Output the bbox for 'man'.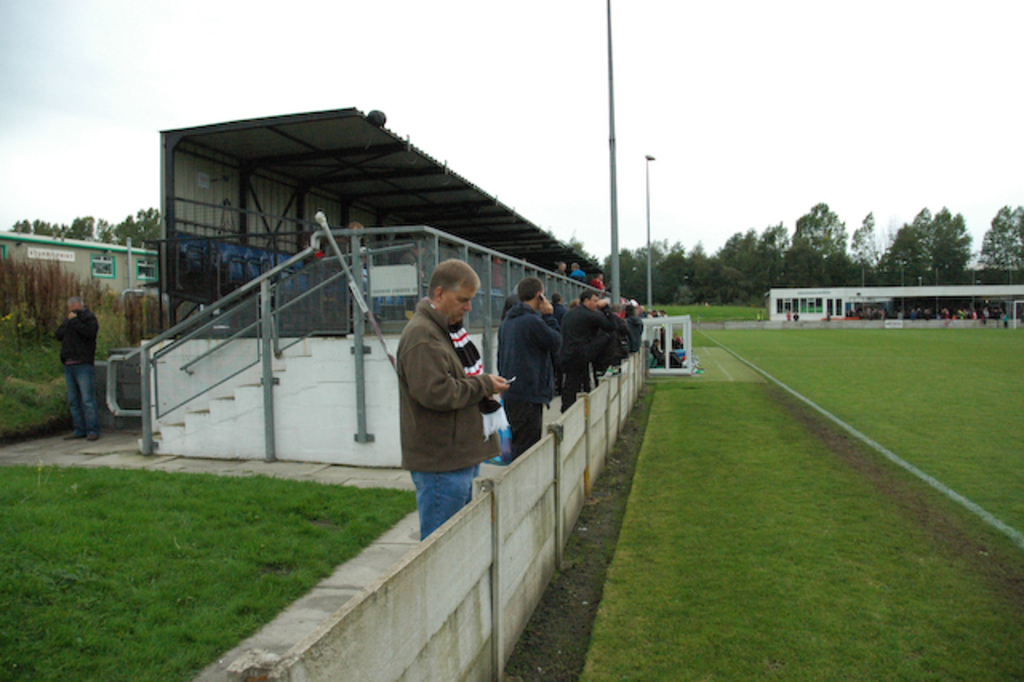
<box>560,291,613,418</box>.
